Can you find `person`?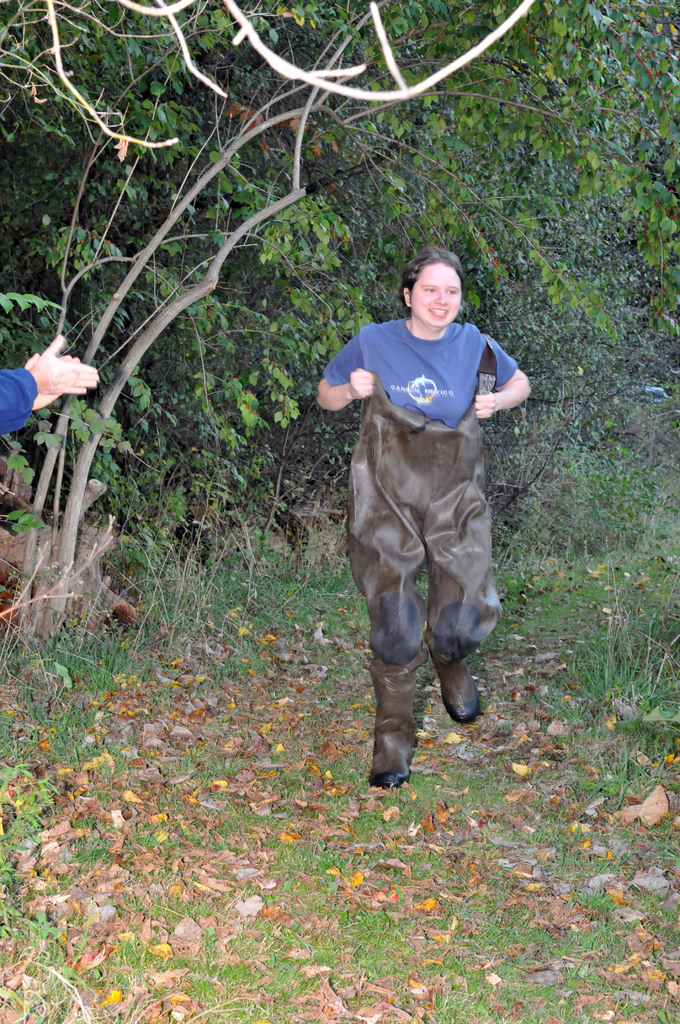
Yes, bounding box: region(315, 245, 528, 786).
